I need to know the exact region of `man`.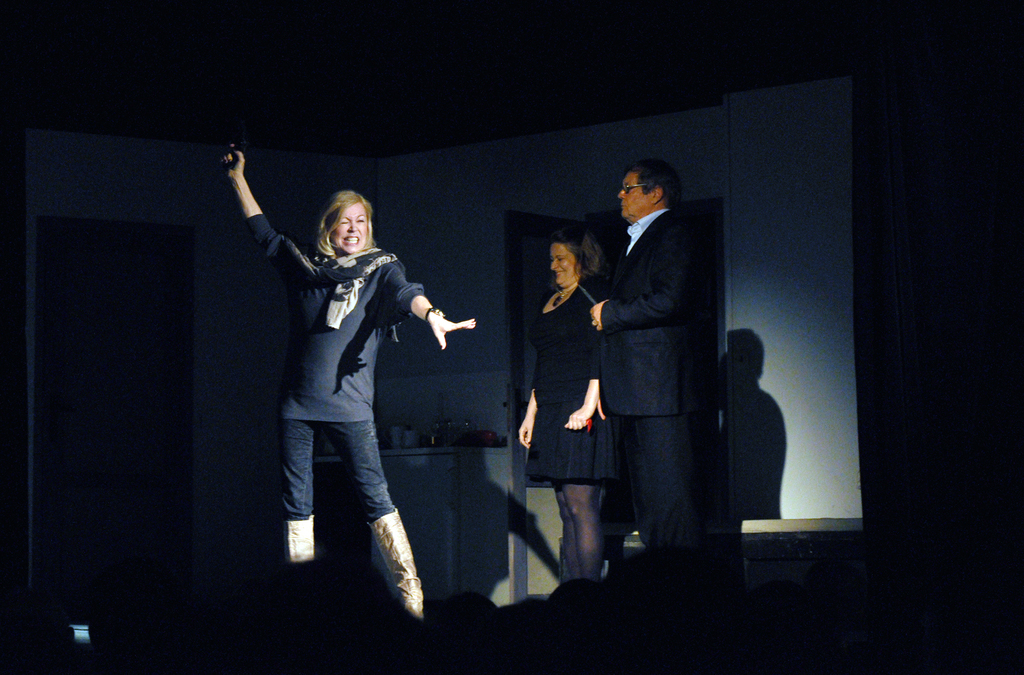
Region: [588, 157, 719, 562].
